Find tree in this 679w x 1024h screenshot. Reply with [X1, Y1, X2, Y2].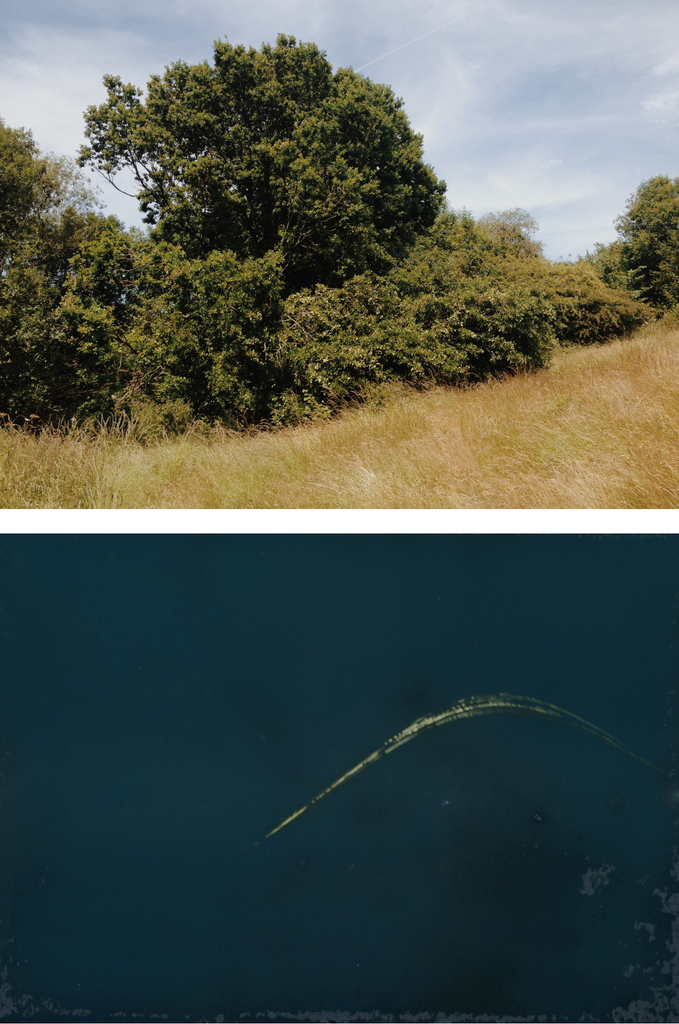
[76, 33, 447, 305].
